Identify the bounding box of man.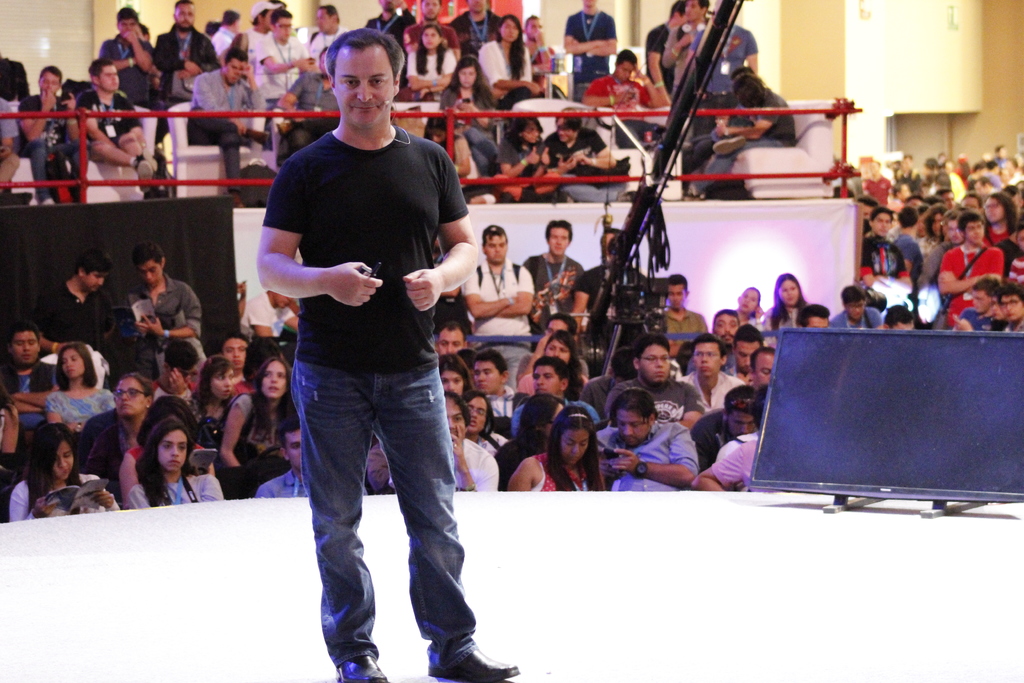
[x1=474, y1=347, x2=516, y2=420].
